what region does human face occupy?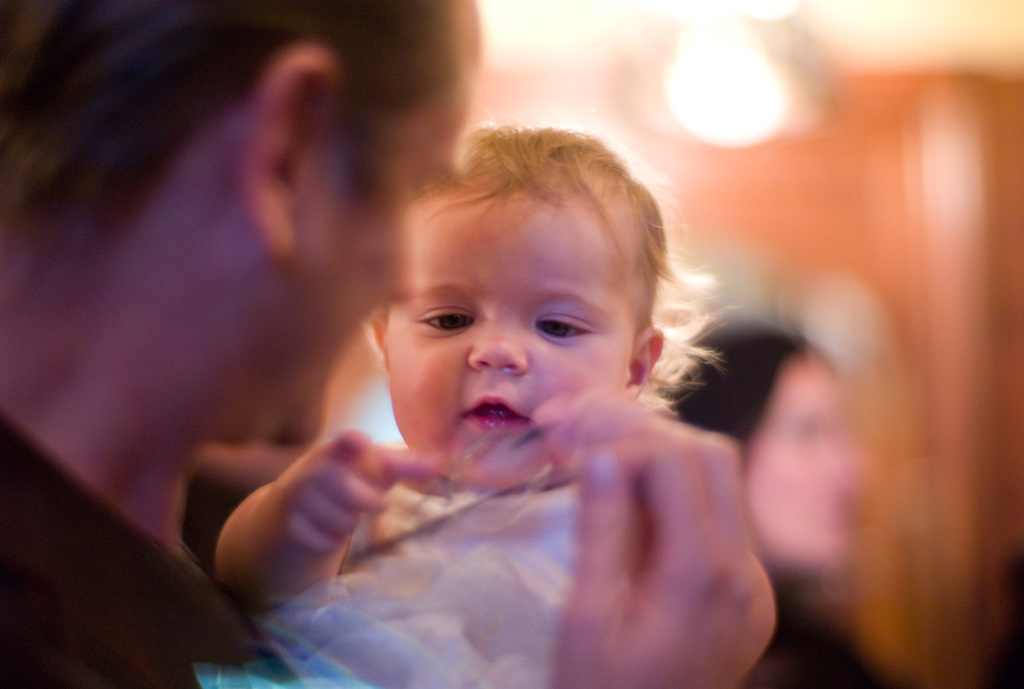
382 190 627 494.
